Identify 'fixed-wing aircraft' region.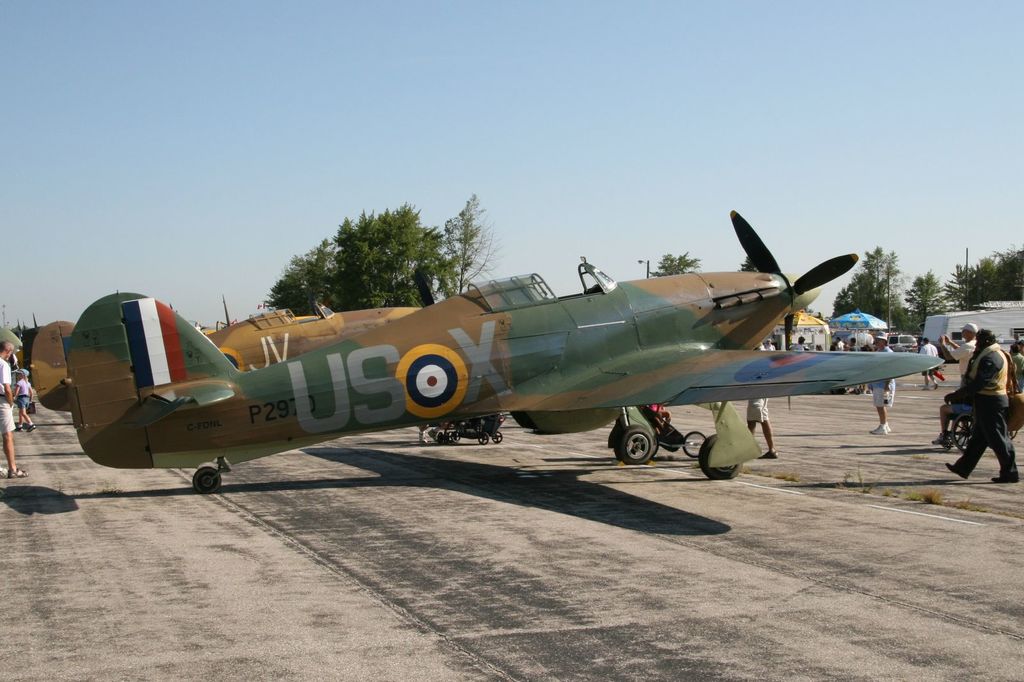
Region: (left=68, top=196, right=943, bottom=506).
